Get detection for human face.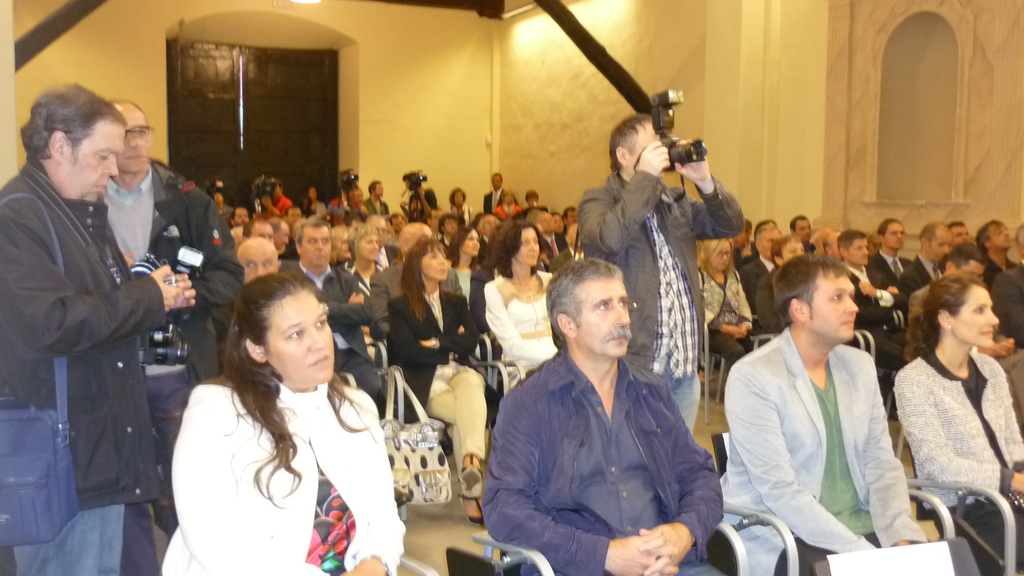
Detection: [118, 109, 150, 171].
